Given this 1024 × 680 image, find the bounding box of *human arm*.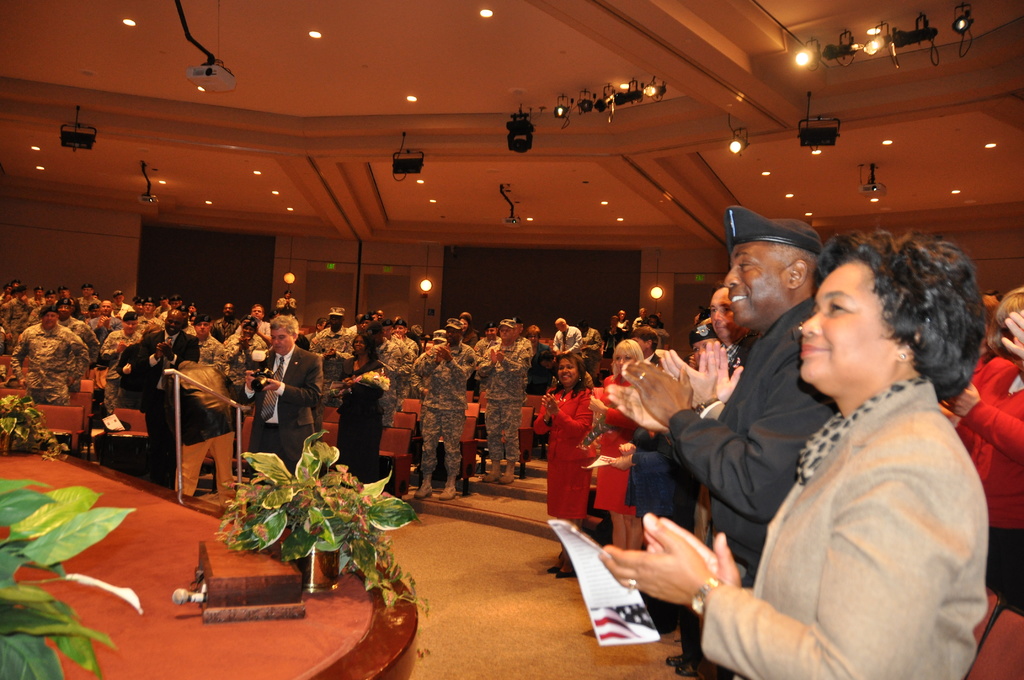
region(938, 379, 1023, 458).
